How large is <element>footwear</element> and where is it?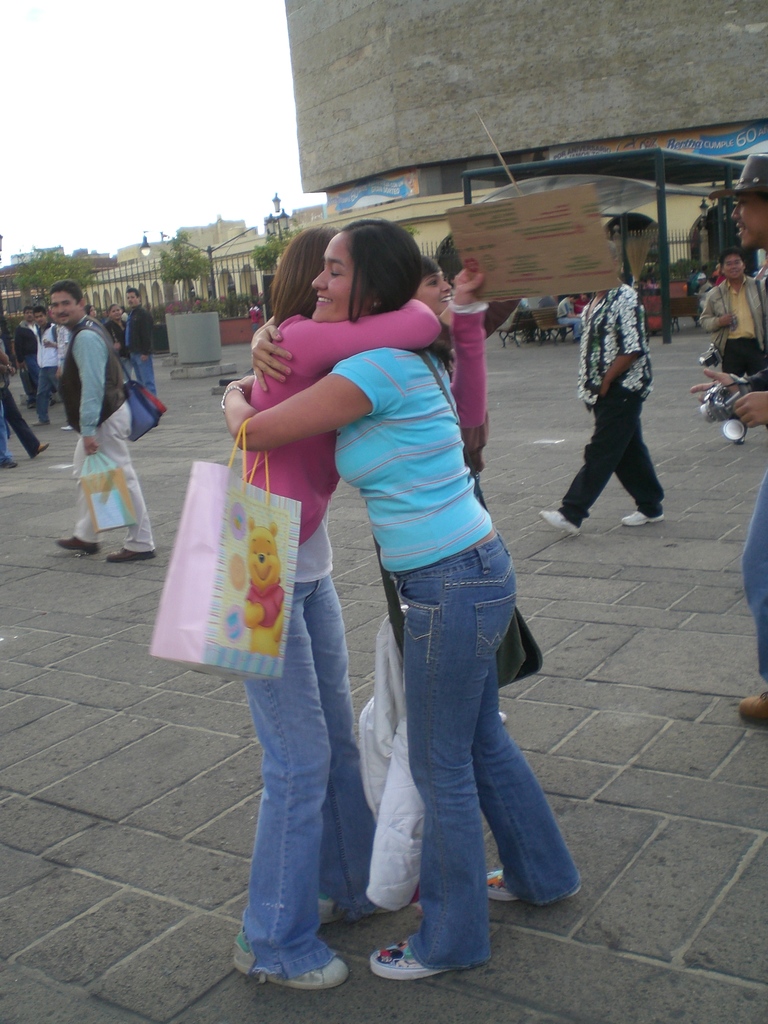
Bounding box: 32,417,51,426.
